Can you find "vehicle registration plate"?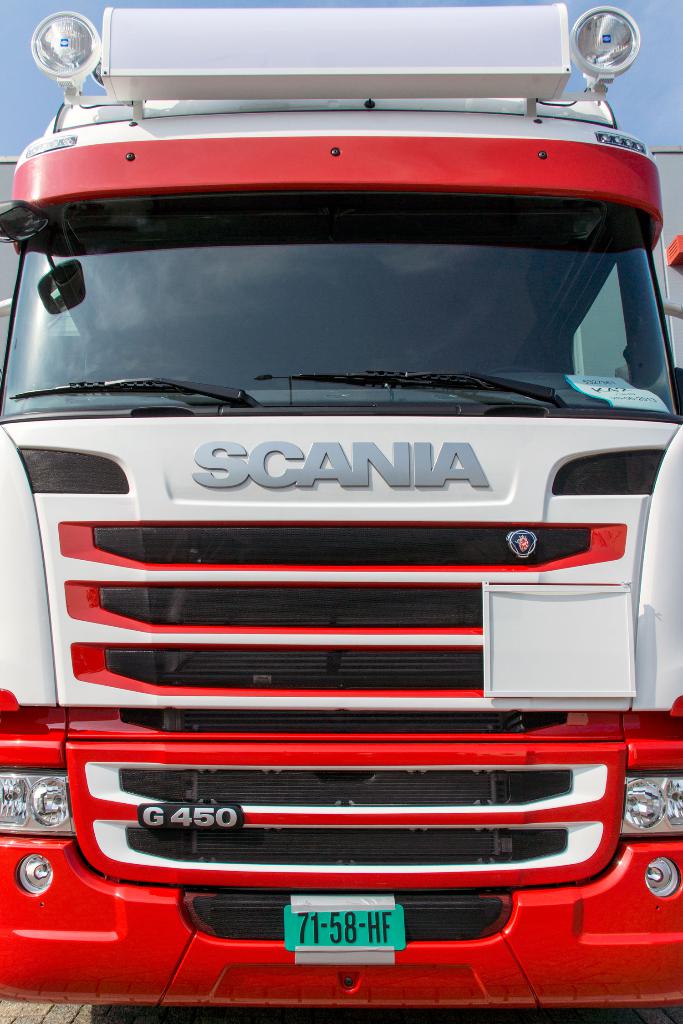
Yes, bounding box: select_region(286, 903, 409, 960).
